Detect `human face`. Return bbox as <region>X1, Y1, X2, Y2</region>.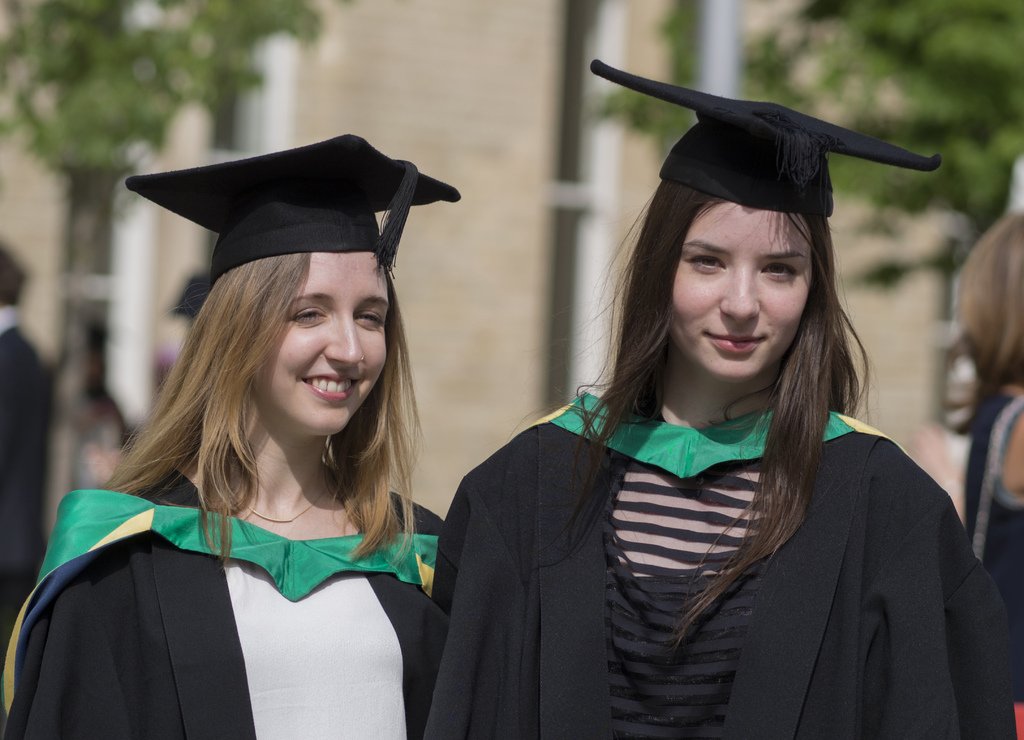
<region>254, 251, 390, 427</region>.
